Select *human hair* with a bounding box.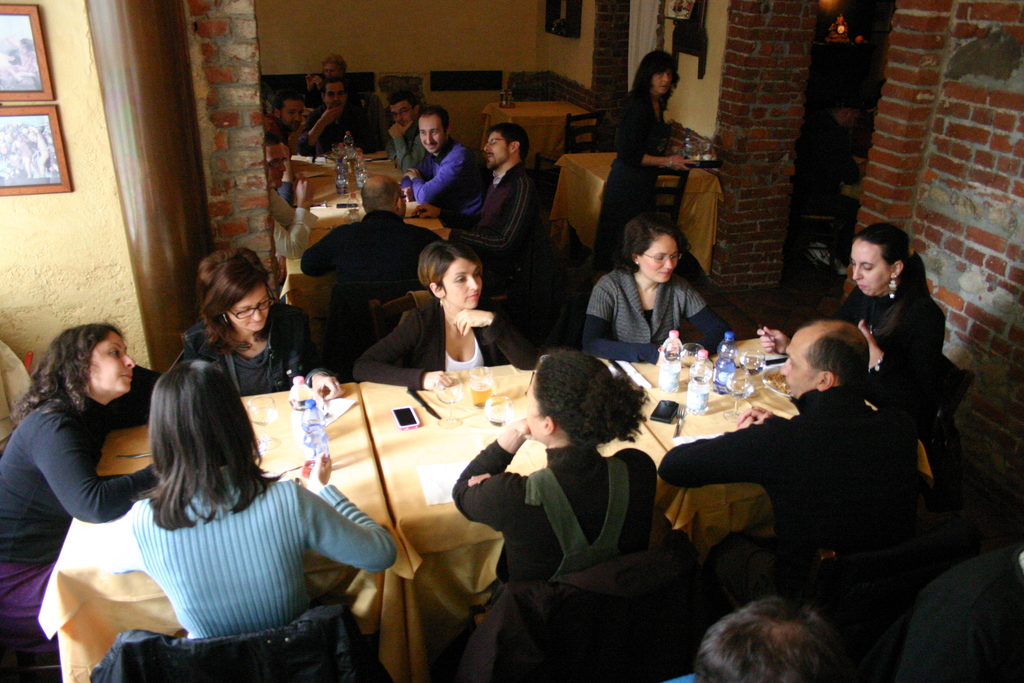
region(536, 350, 650, 452).
